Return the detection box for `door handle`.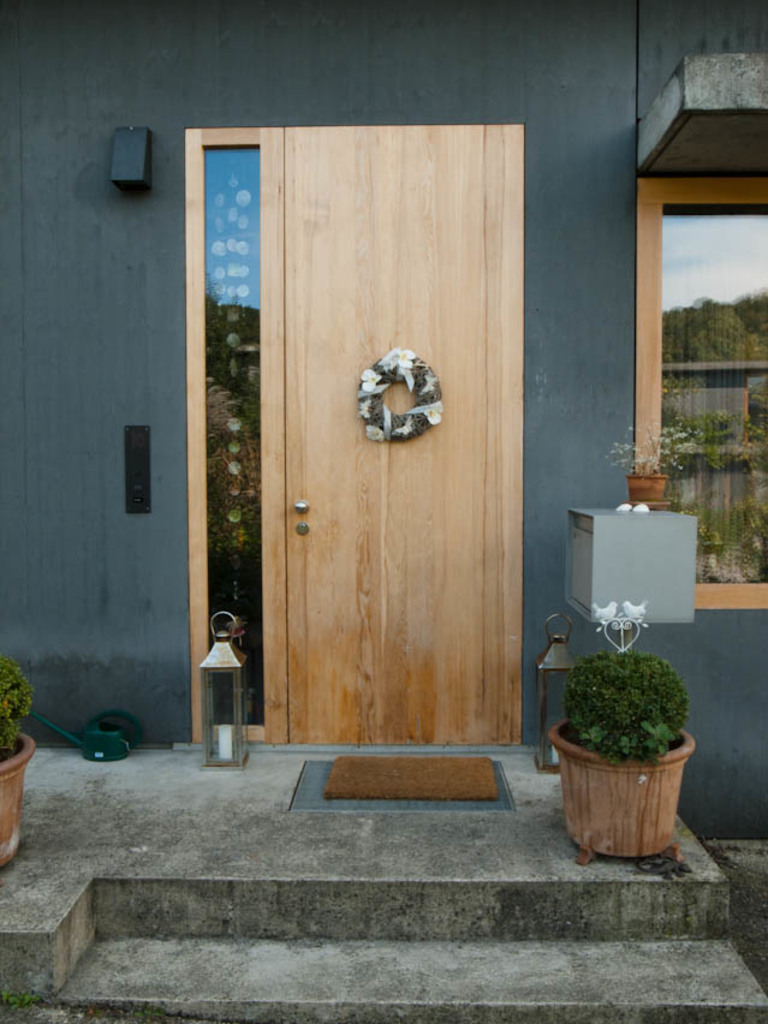
[x1=290, y1=498, x2=310, y2=517].
